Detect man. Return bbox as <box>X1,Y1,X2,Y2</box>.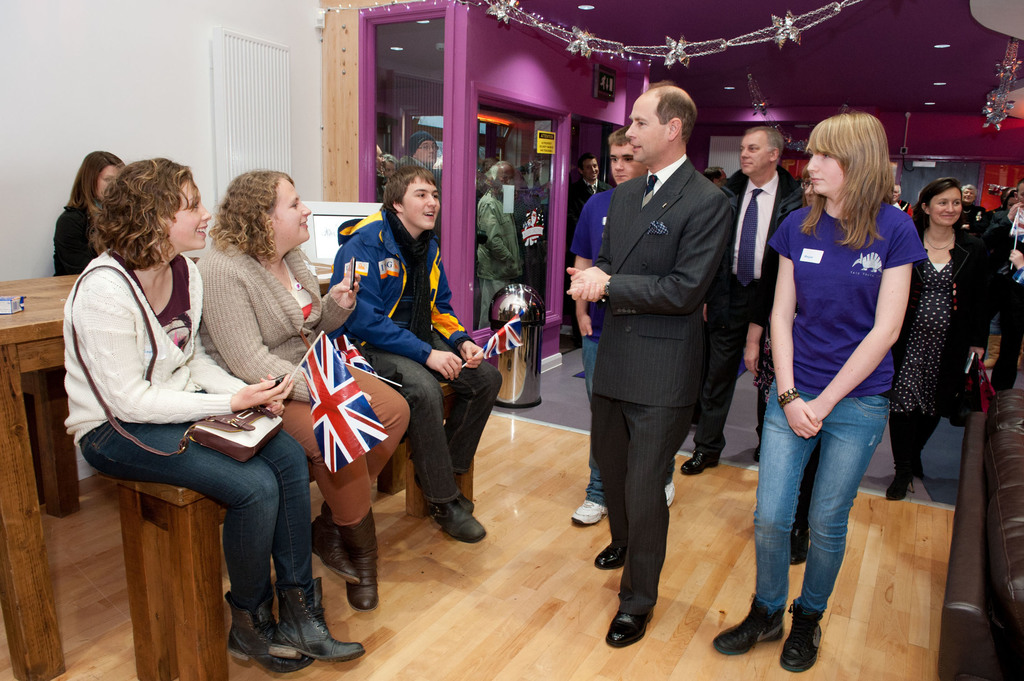
<box>566,83,735,645</box>.
